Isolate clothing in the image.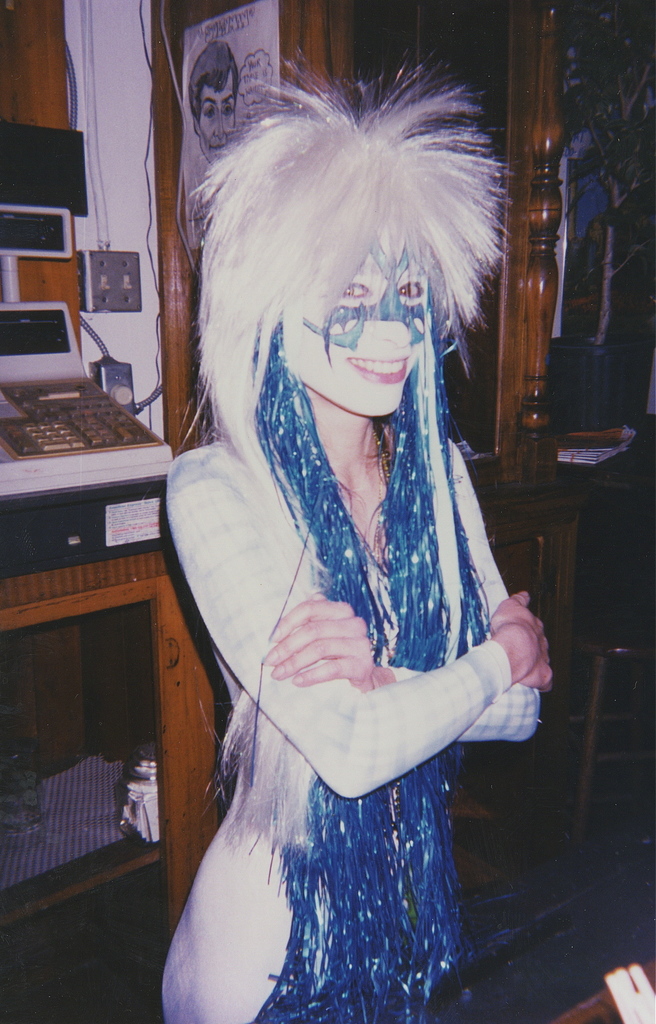
Isolated region: {"left": 159, "top": 444, "right": 558, "bottom": 1023}.
